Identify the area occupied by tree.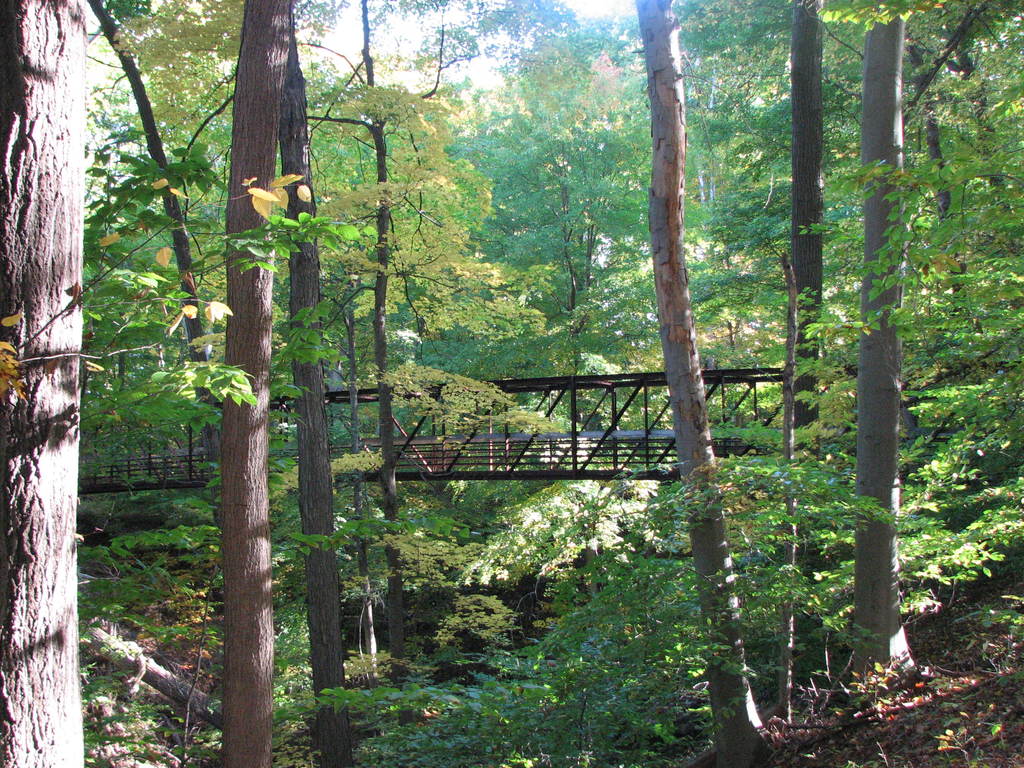
Area: 222 0 296 767.
